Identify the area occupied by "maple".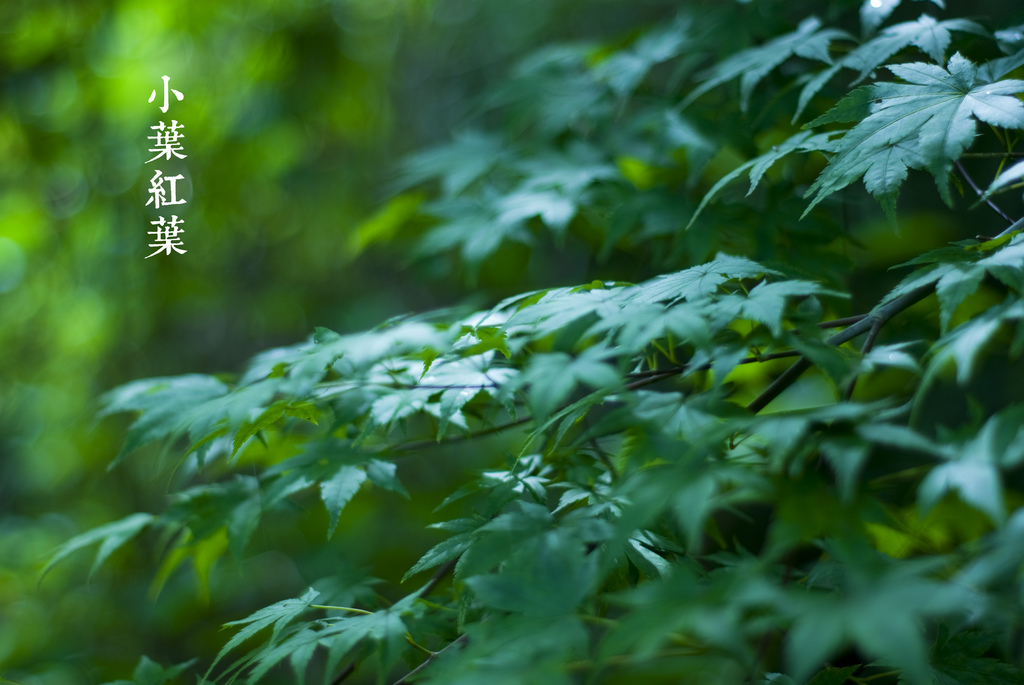
Area: crop(3, 55, 954, 658).
